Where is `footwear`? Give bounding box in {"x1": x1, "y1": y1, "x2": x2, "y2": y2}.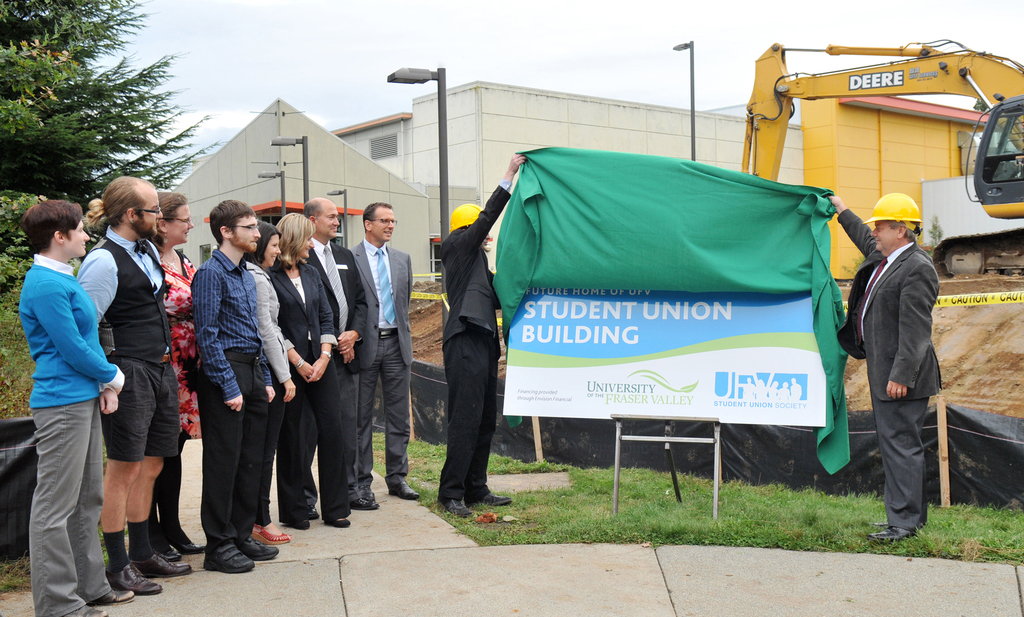
{"x1": 282, "y1": 508, "x2": 309, "y2": 531}.
